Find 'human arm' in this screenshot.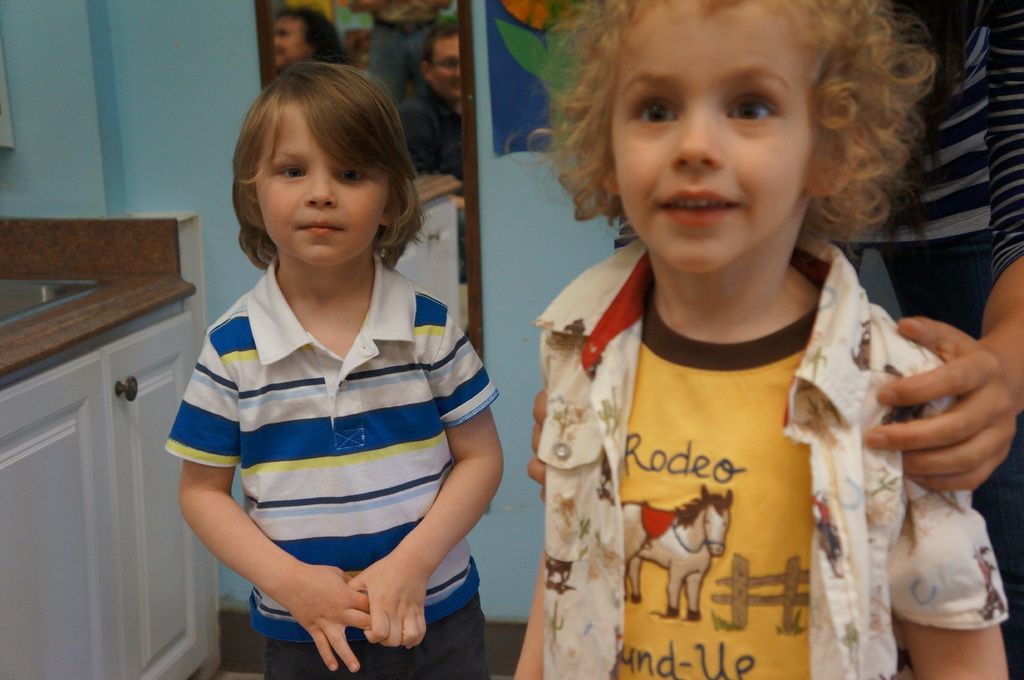
The bounding box for 'human arm' is bbox=[862, 0, 1023, 501].
